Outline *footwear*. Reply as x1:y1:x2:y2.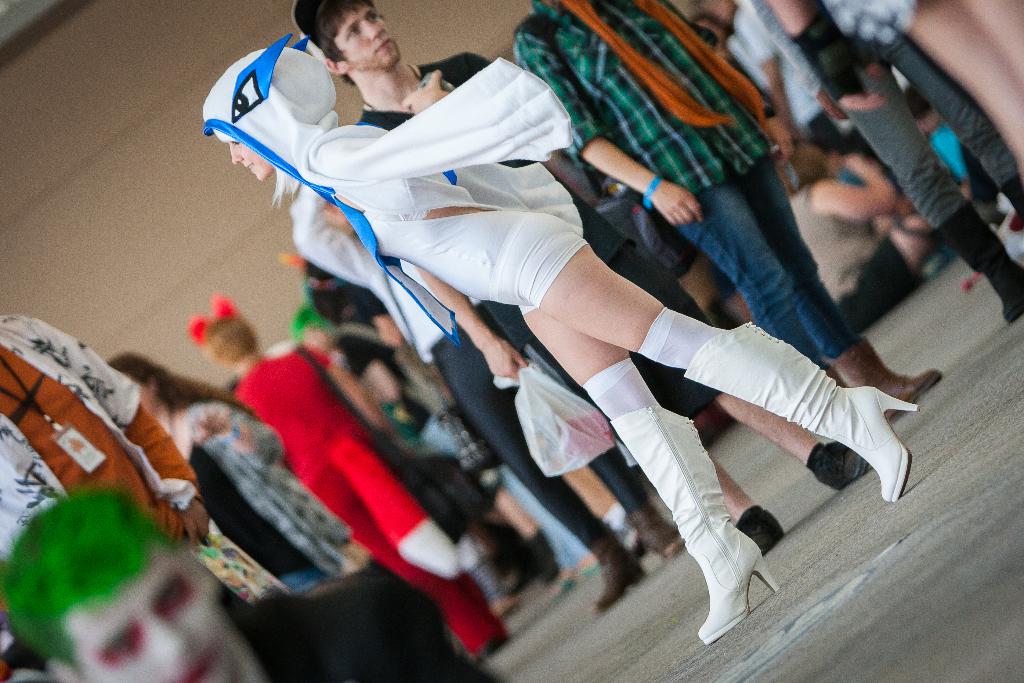
838:342:943:428.
